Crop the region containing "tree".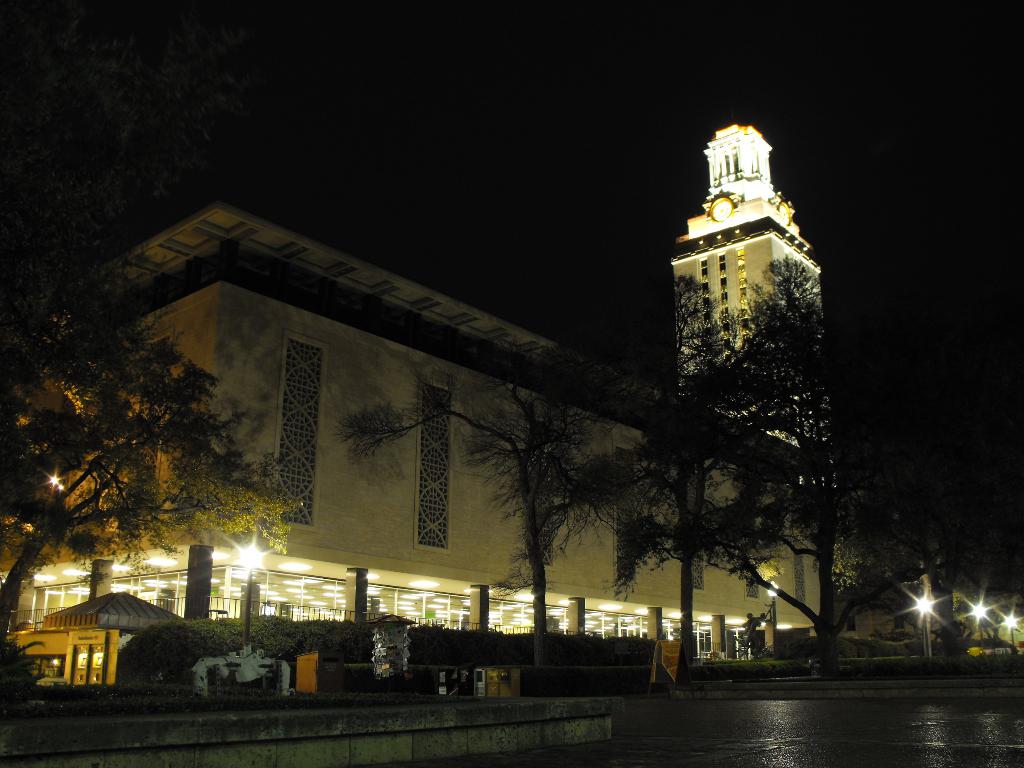
Crop region: x1=0 y1=204 x2=307 y2=653.
